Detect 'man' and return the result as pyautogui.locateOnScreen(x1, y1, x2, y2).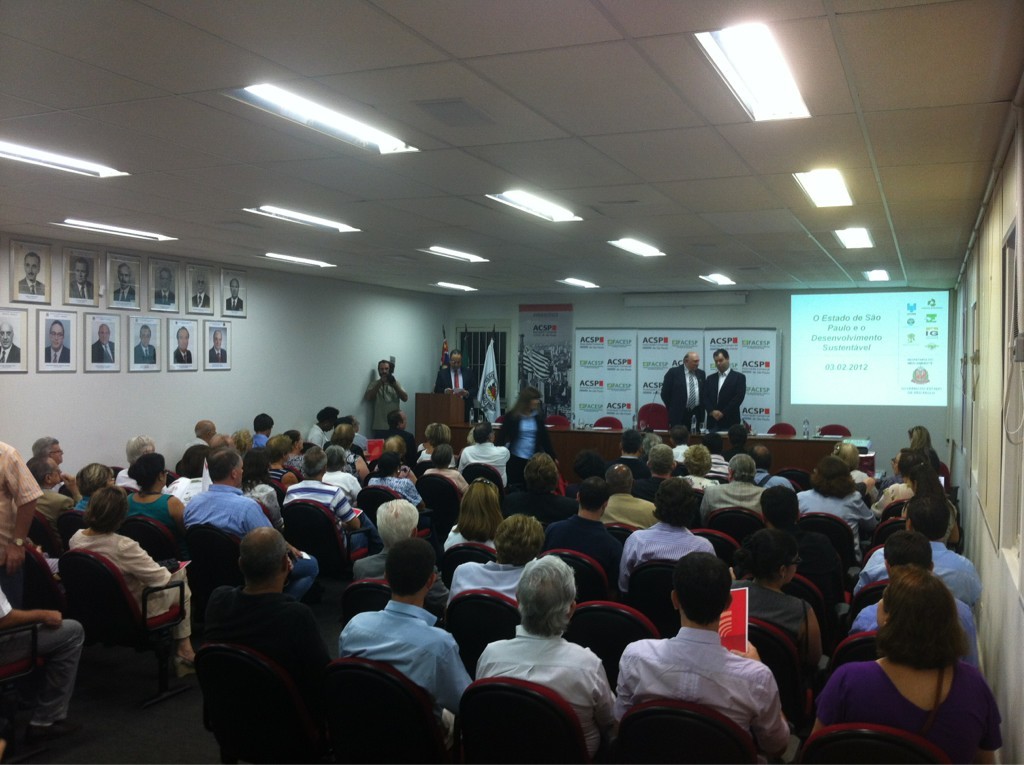
pyautogui.locateOnScreen(0, 444, 42, 592).
